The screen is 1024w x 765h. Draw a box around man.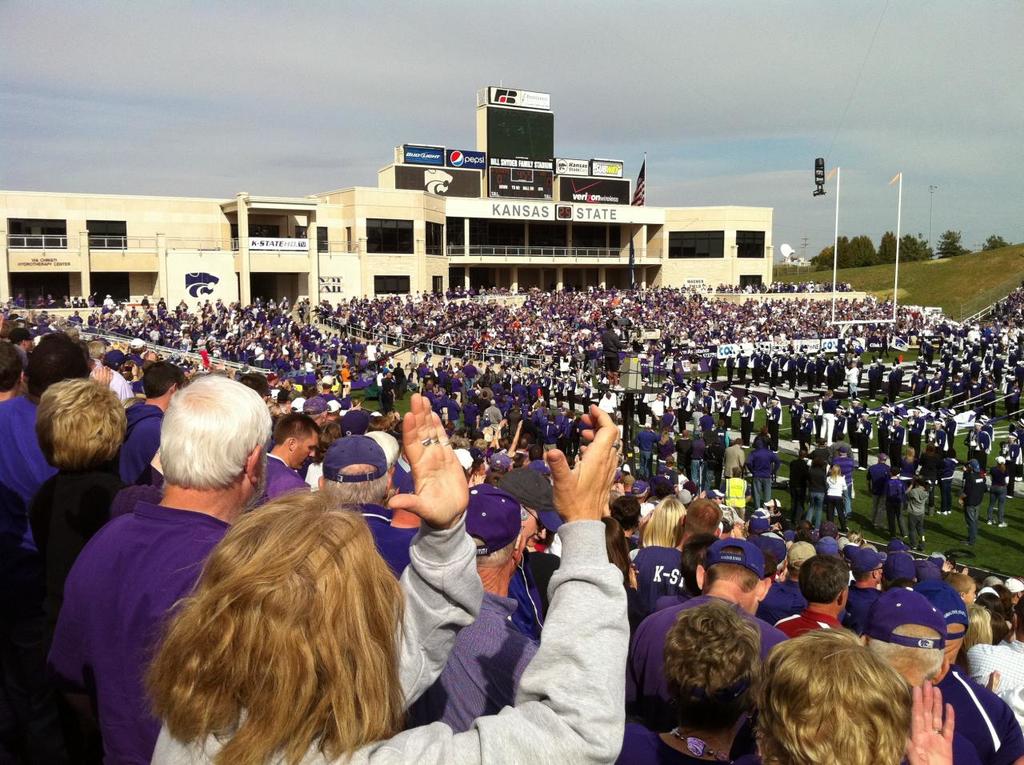
rect(856, 587, 982, 764).
